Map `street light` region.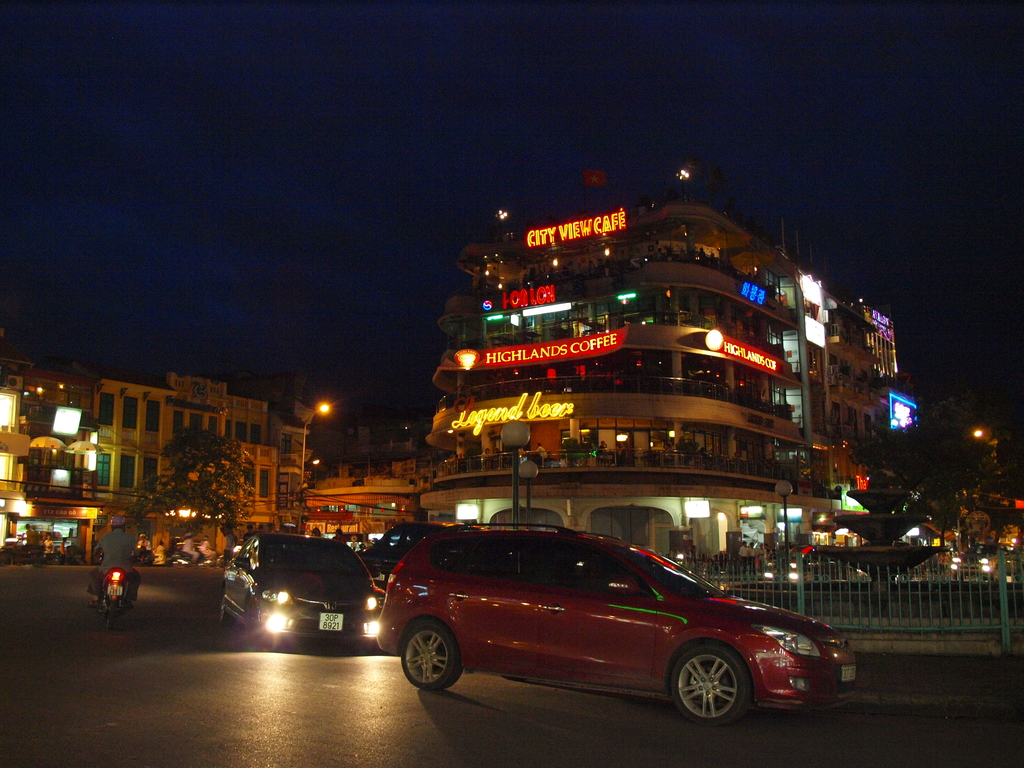
Mapped to x1=776 y1=481 x2=796 y2=554.
